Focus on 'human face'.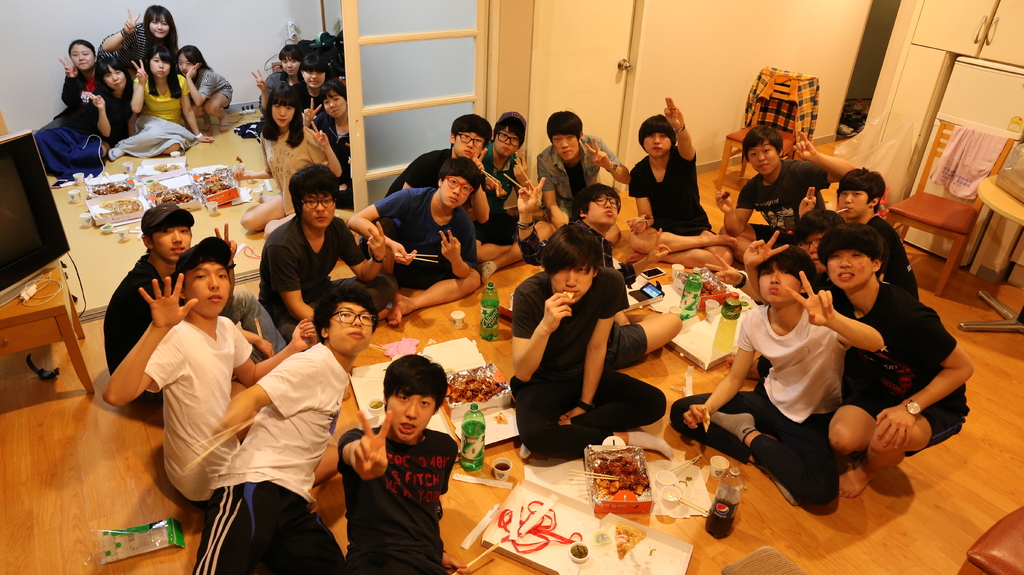
Focused at box(284, 56, 298, 77).
